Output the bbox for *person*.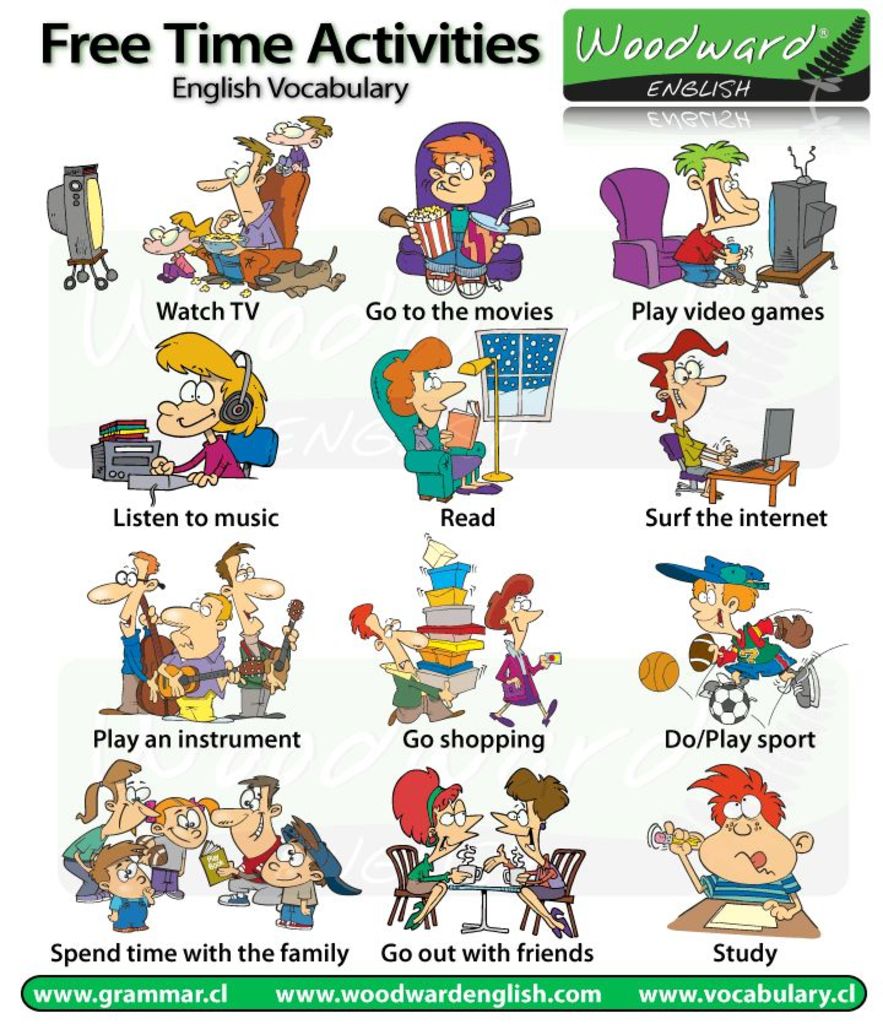
region(481, 762, 574, 938).
